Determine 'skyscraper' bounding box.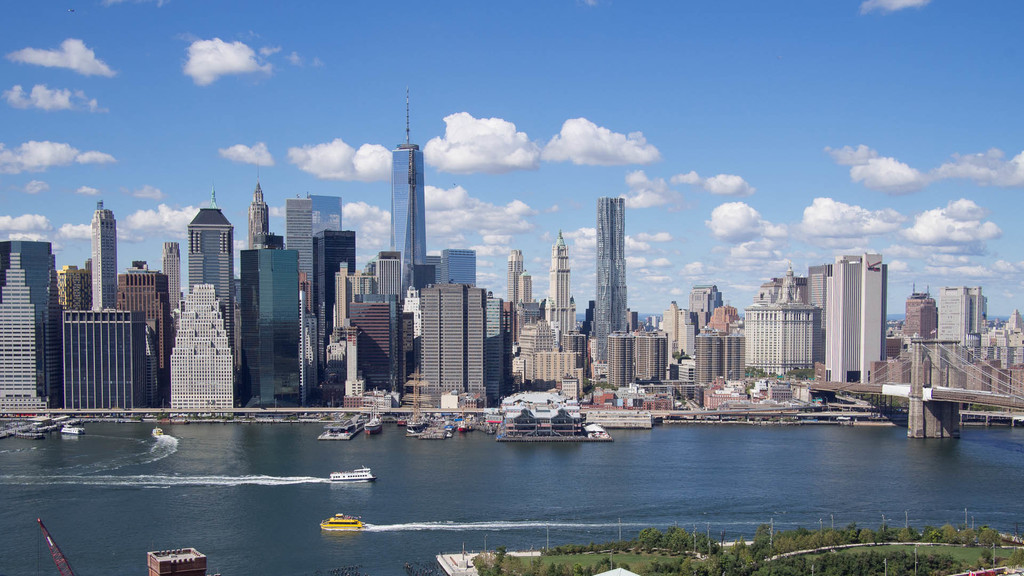
Determined: x1=334, y1=263, x2=418, y2=390.
